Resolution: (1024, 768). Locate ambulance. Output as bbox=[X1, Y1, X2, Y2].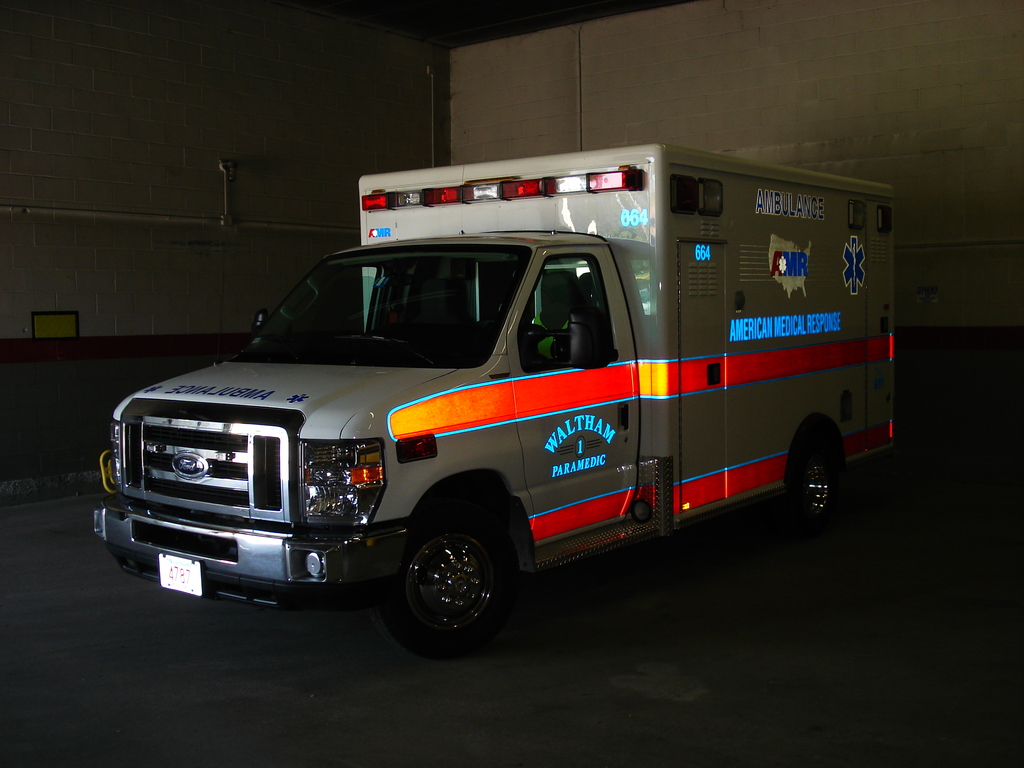
bbox=[92, 137, 896, 646].
